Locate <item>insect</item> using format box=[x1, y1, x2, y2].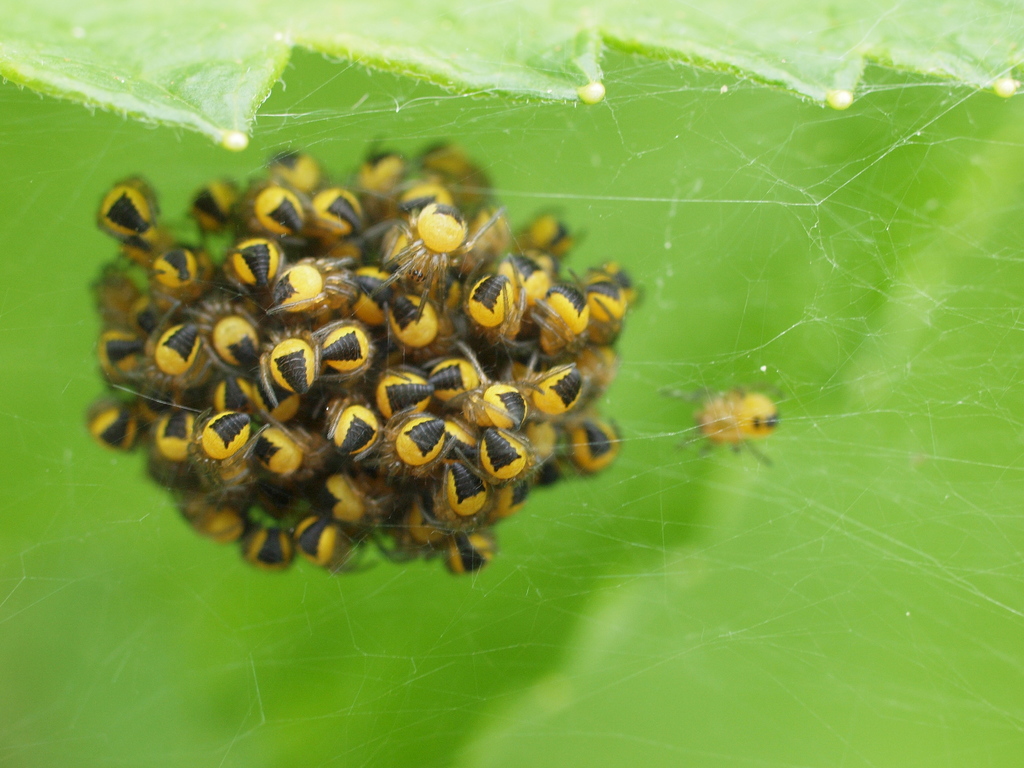
box=[241, 425, 334, 494].
